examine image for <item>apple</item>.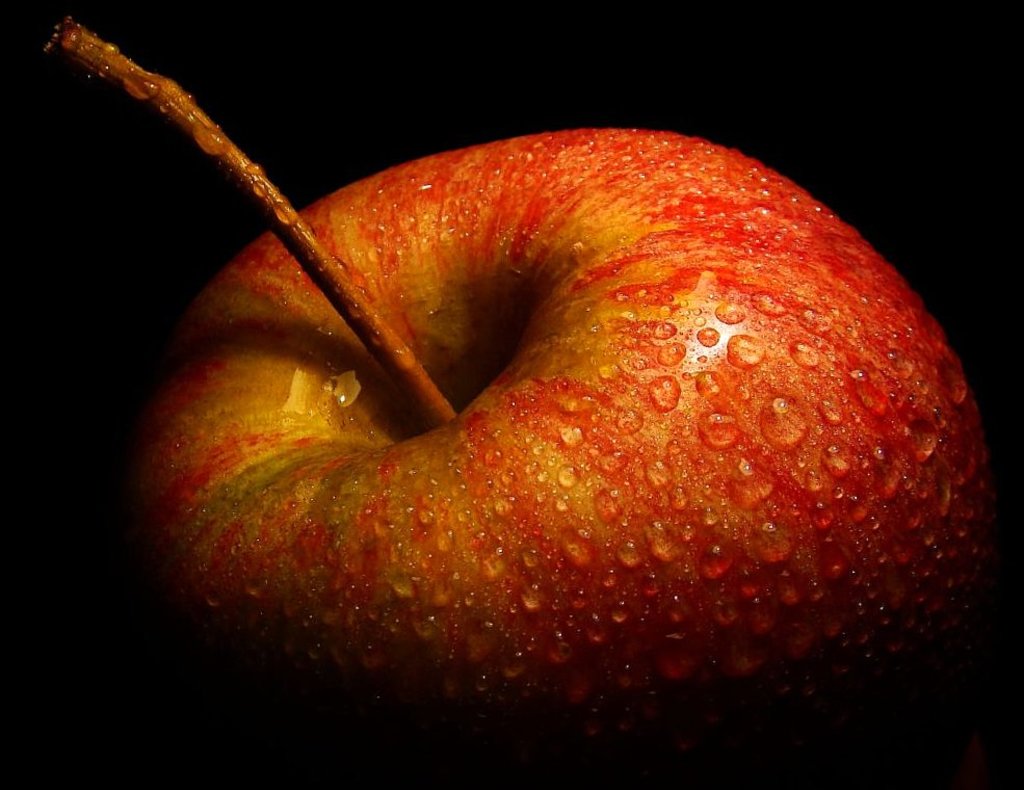
Examination result: 157/87/1023/779.
